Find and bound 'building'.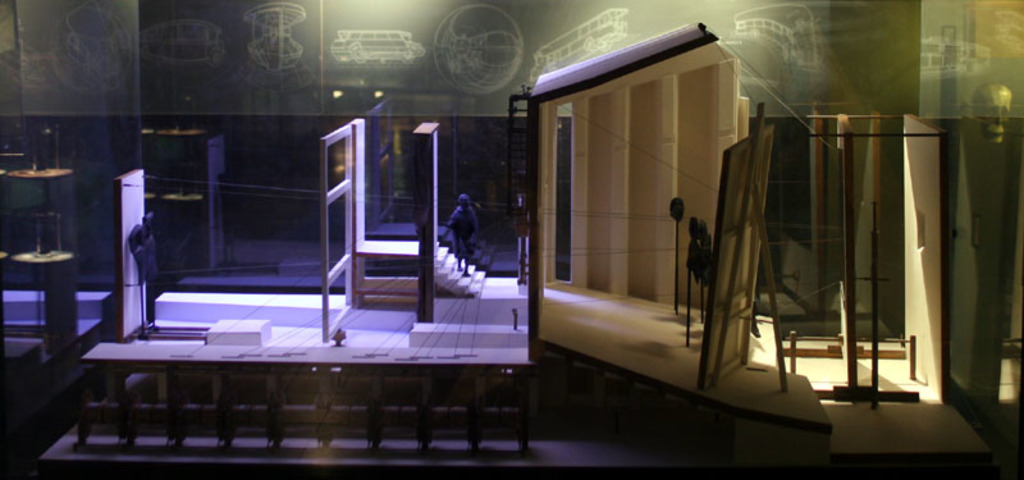
Bound: [x1=0, y1=0, x2=1023, y2=479].
